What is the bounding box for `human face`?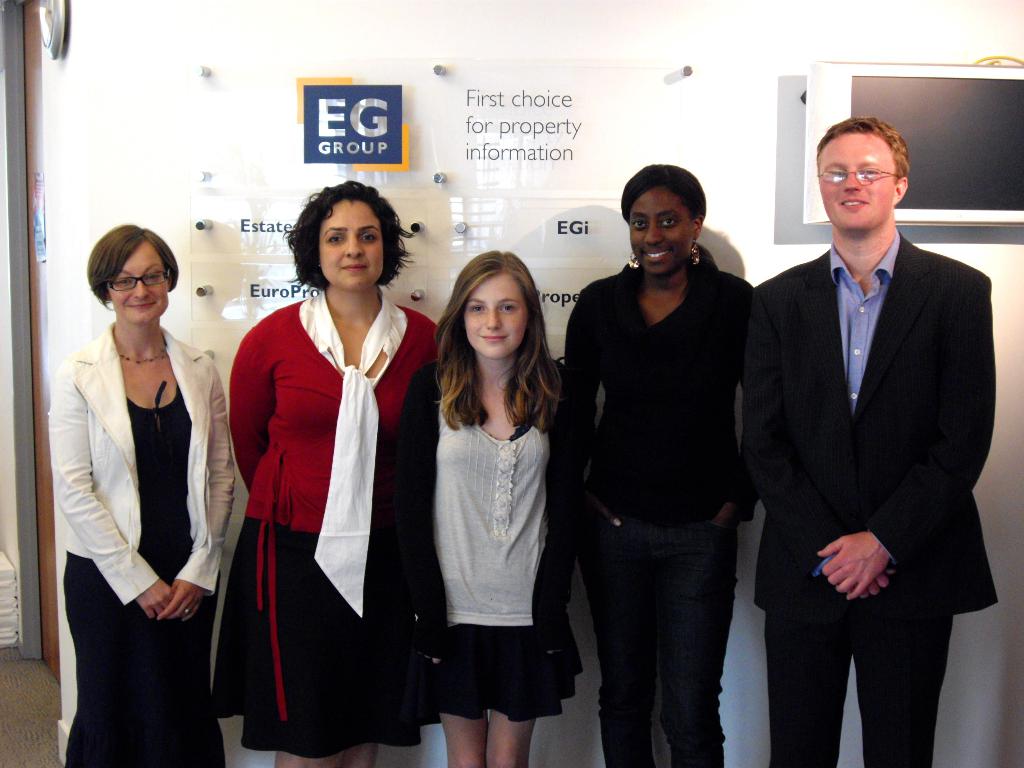
[left=463, top=275, right=527, bottom=361].
